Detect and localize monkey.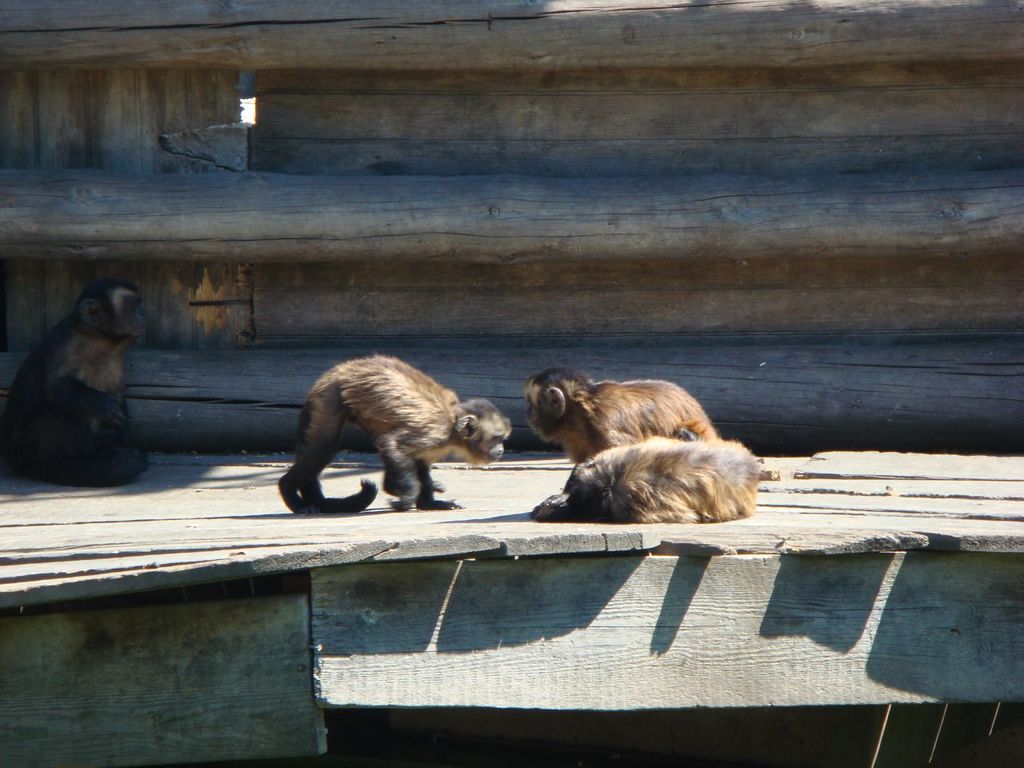
Localized at region(520, 366, 710, 466).
